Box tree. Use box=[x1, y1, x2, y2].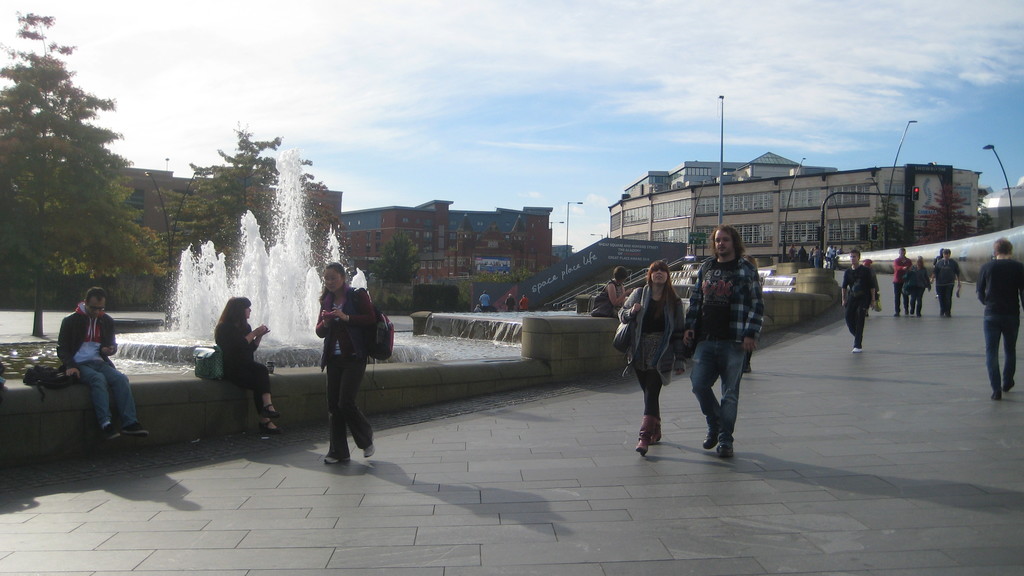
box=[178, 130, 339, 285].
